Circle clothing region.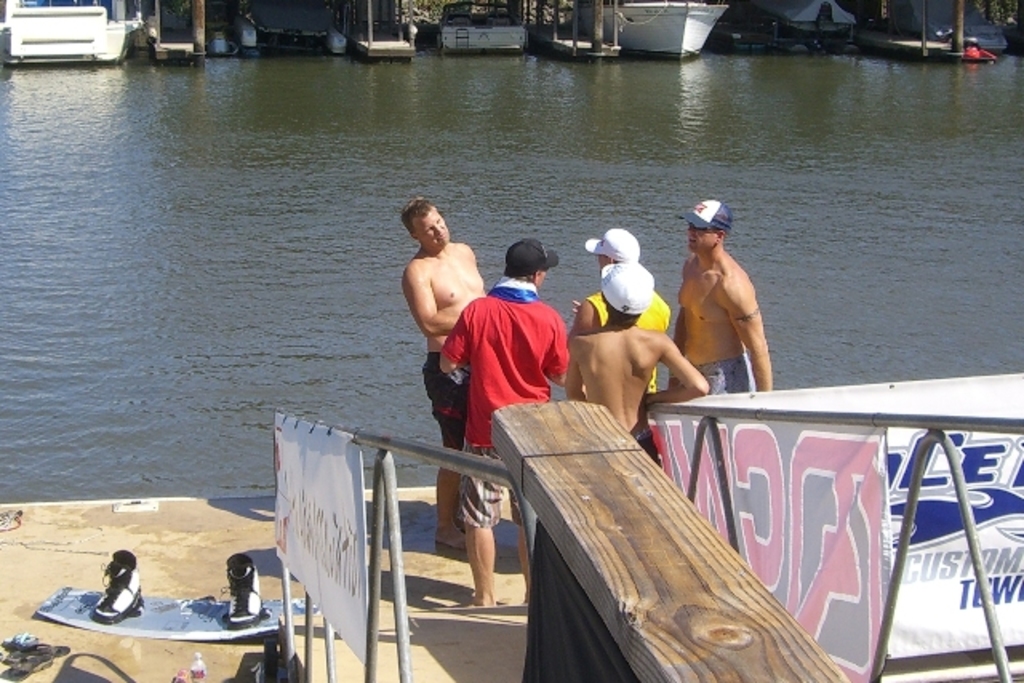
Region: {"x1": 686, "y1": 350, "x2": 755, "y2": 395}.
